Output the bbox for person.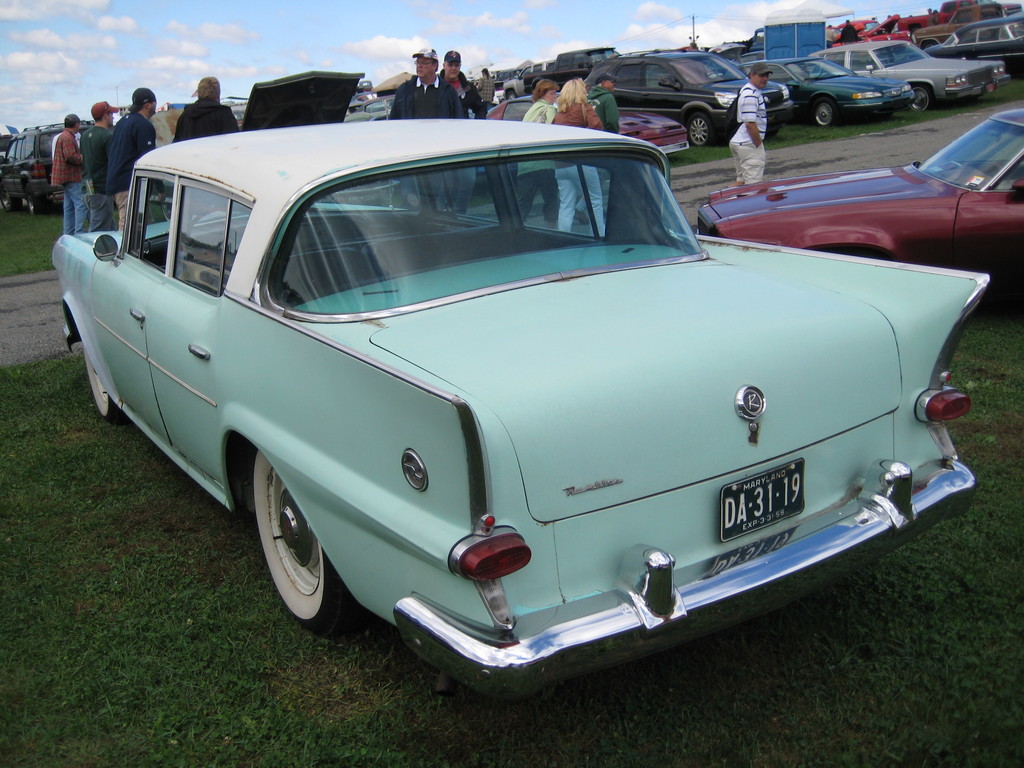
pyautogui.locateOnScreen(49, 109, 92, 238).
